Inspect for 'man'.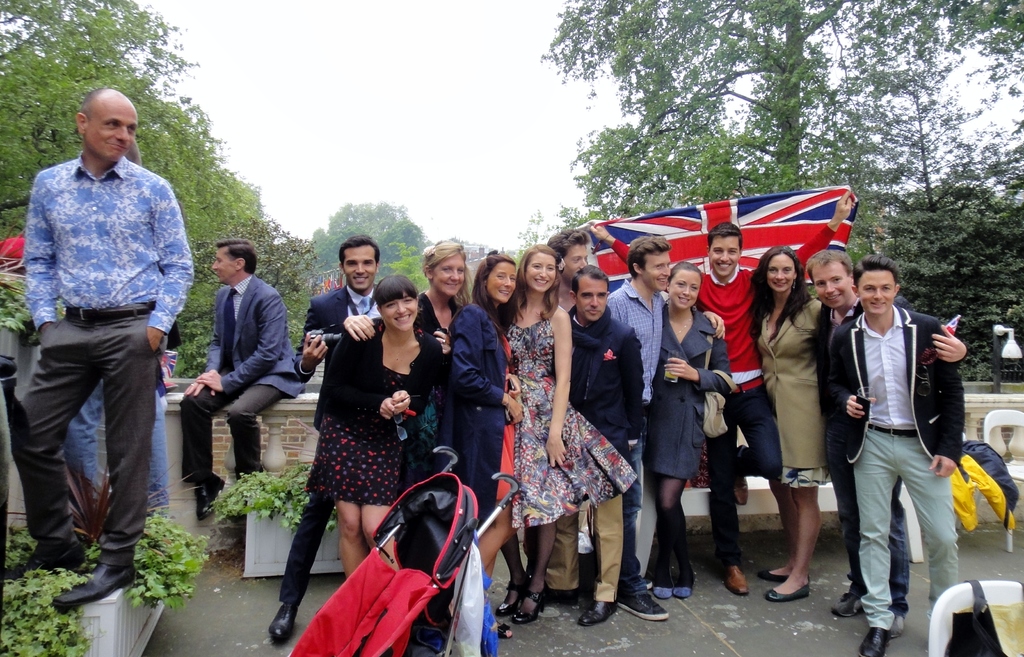
Inspection: 180 239 302 521.
